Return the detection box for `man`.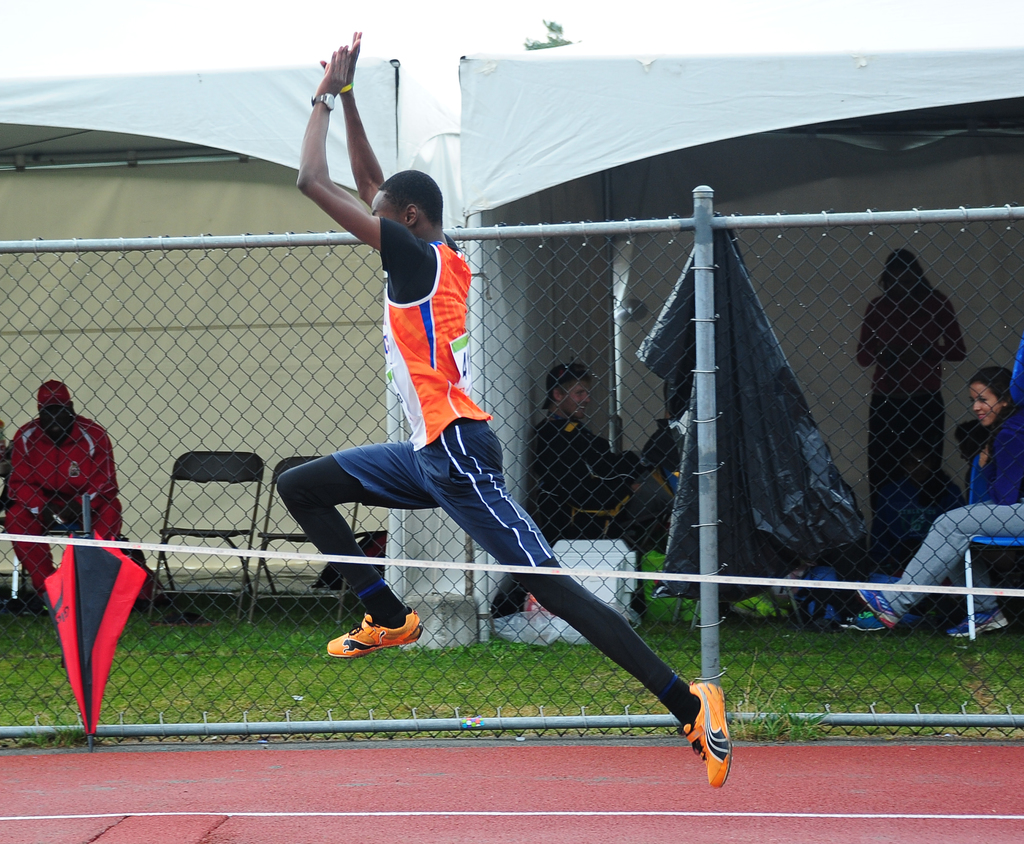
[525,361,672,545].
